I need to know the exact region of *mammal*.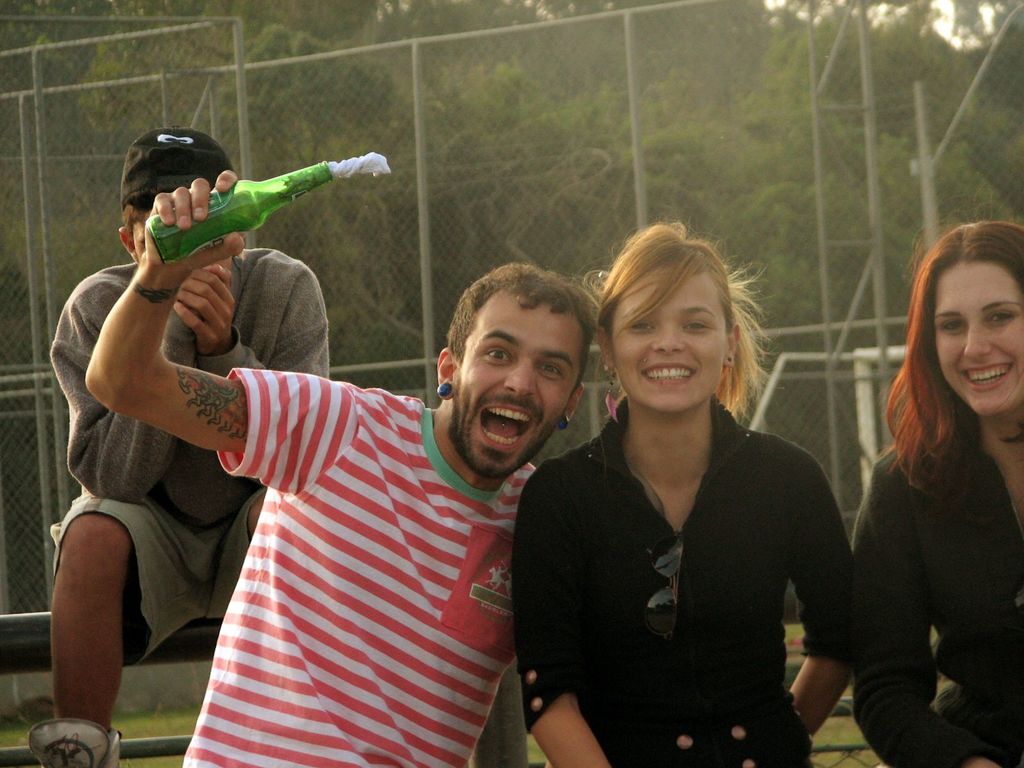
Region: 487/265/874/767.
